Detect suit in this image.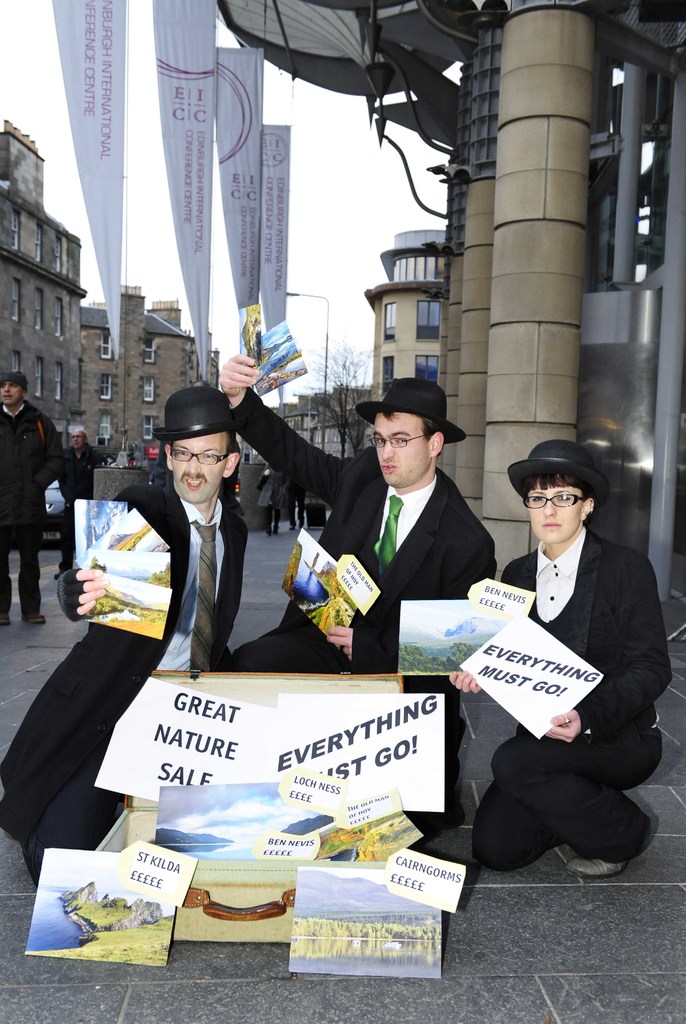
Detection: (x1=468, y1=459, x2=674, y2=892).
